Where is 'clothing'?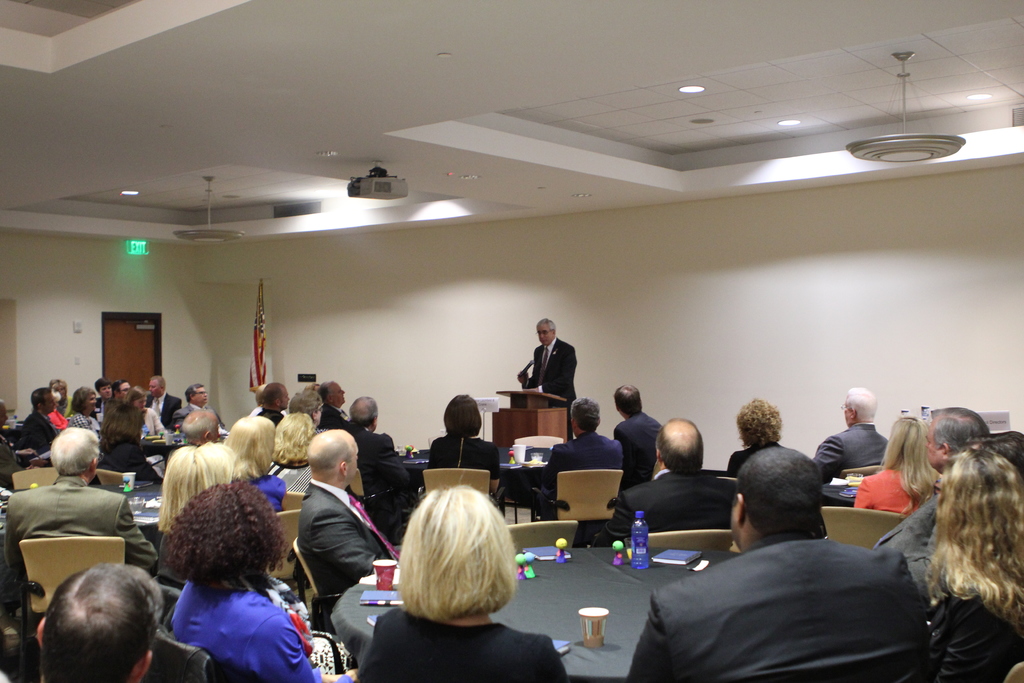
bbox(588, 473, 735, 543).
